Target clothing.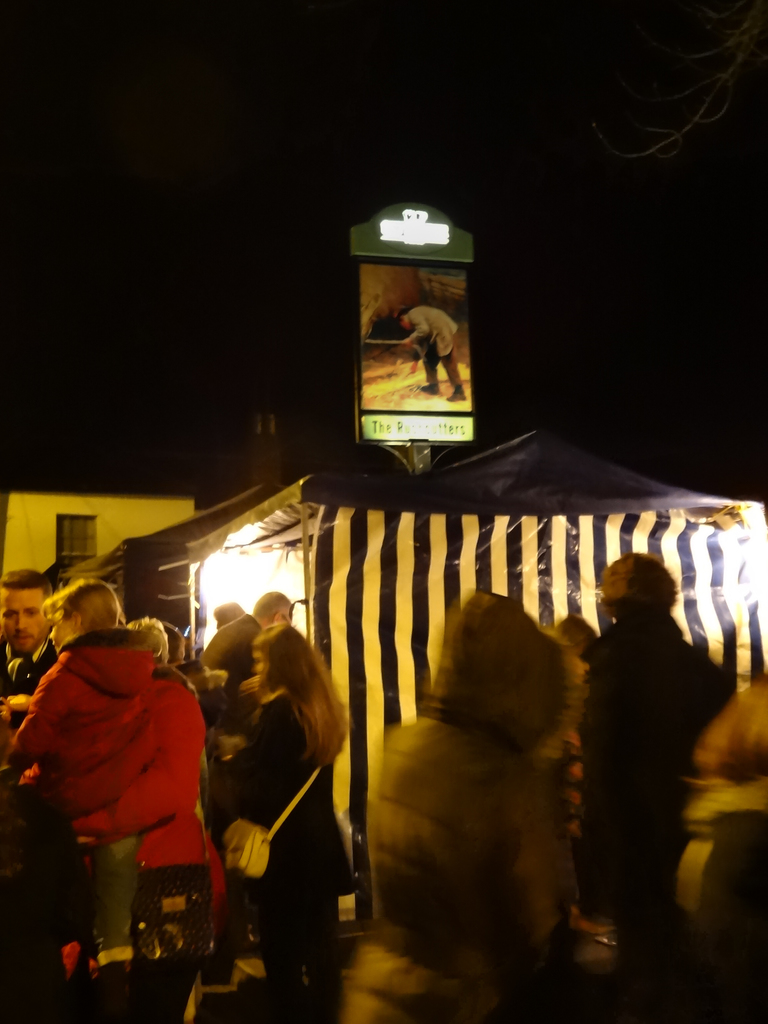
Target region: (left=212, top=682, right=354, bottom=1023).
